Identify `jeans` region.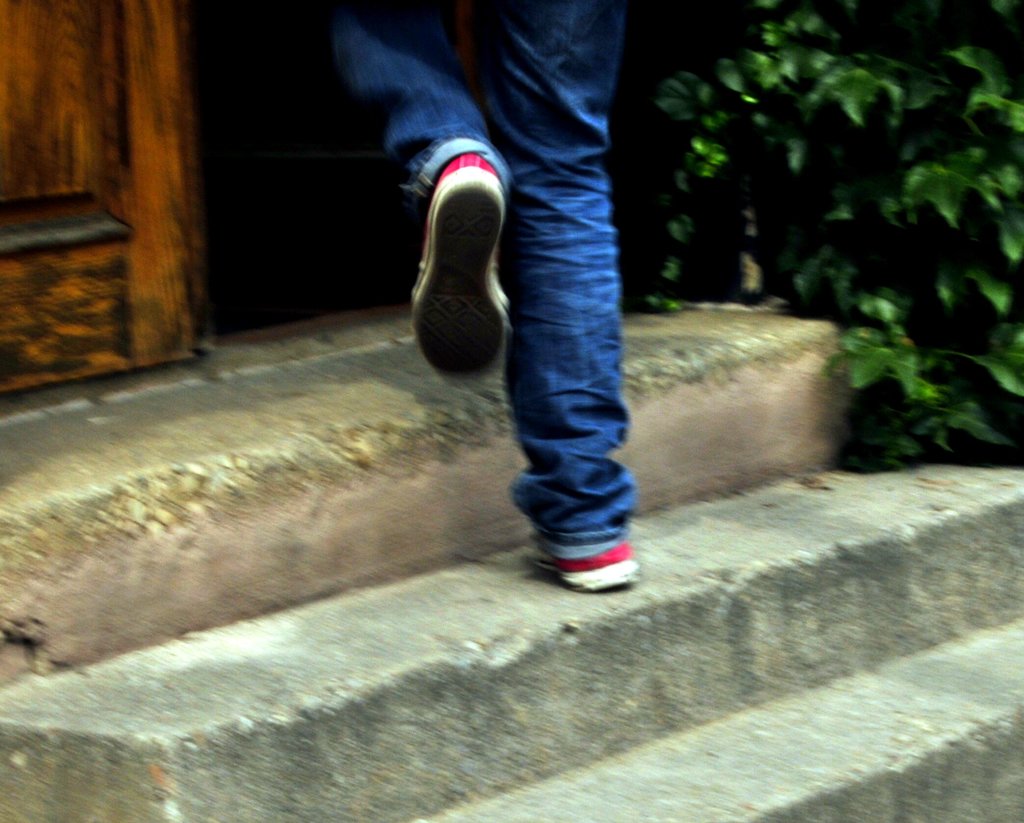
Region: {"left": 405, "top": 34, "right": 659, "bottom": 586}.
